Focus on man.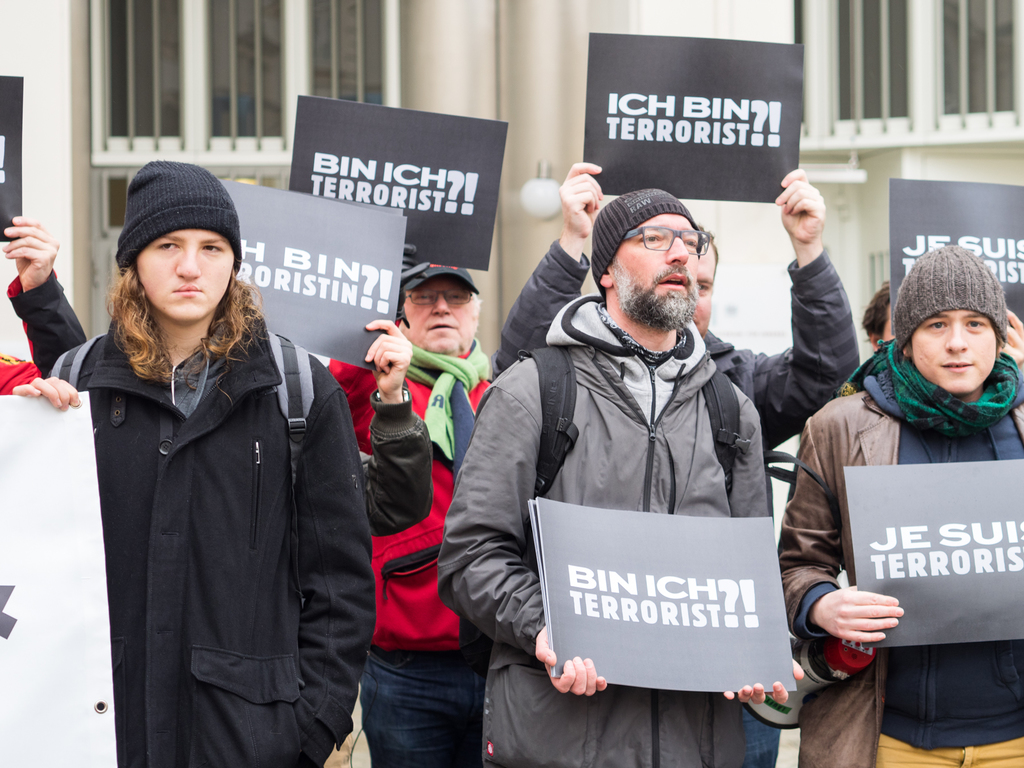
Focused at BBox(323, 252, 505, 766).
